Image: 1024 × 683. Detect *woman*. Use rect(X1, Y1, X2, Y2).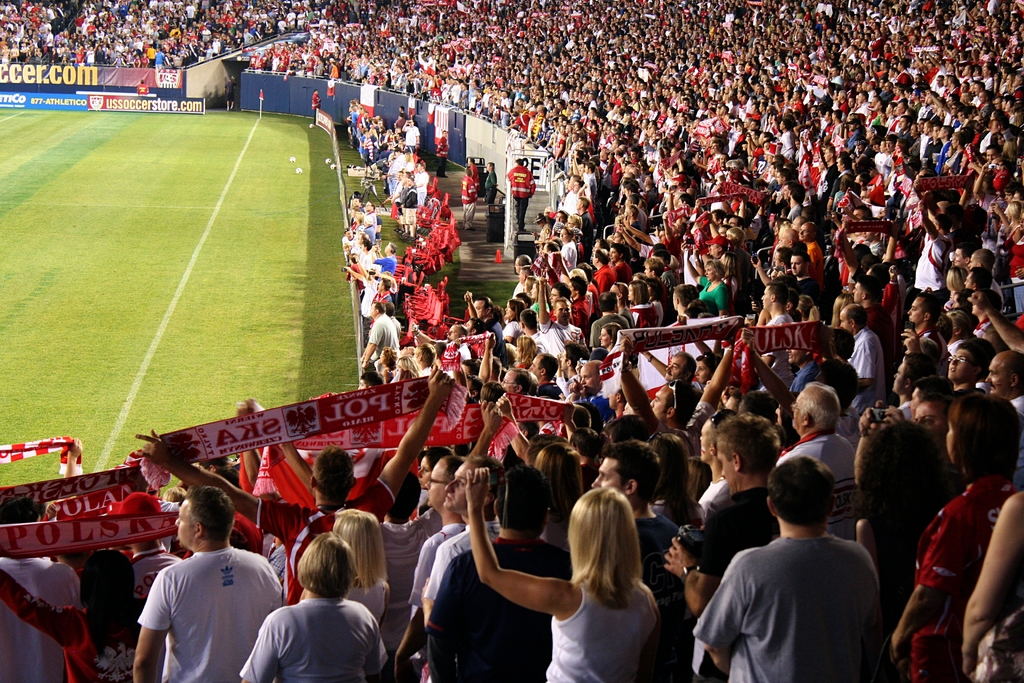
rect(934, 72, 968, 110).
